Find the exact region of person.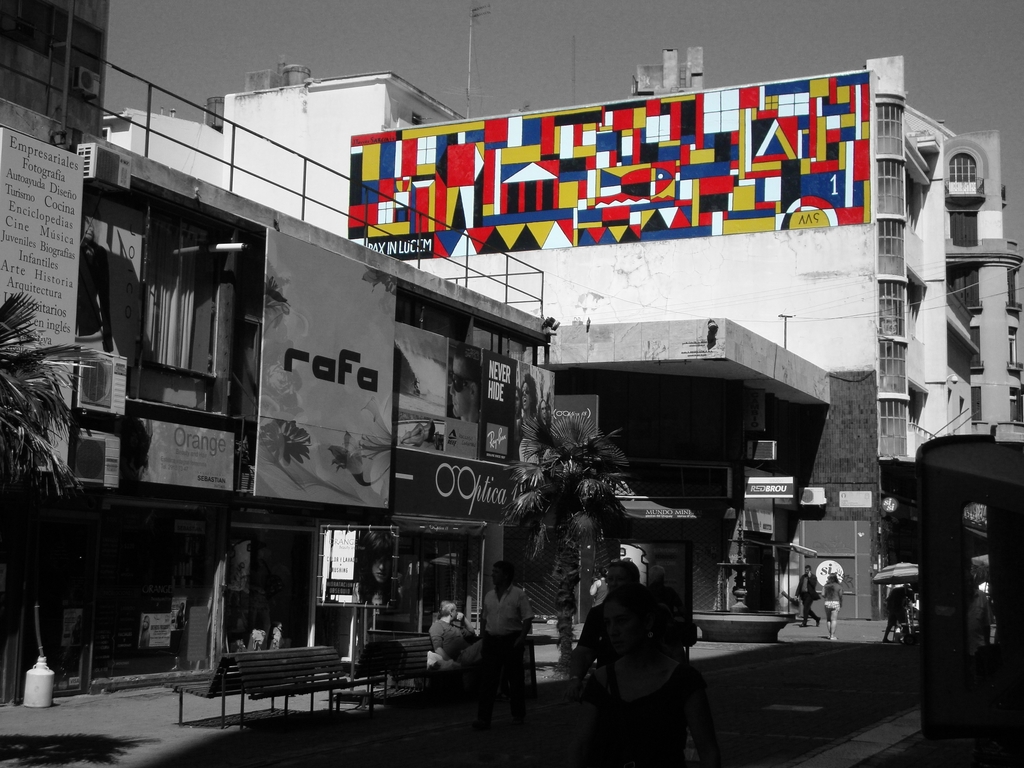
Exact region: locate(792, 565, 822, 630).
